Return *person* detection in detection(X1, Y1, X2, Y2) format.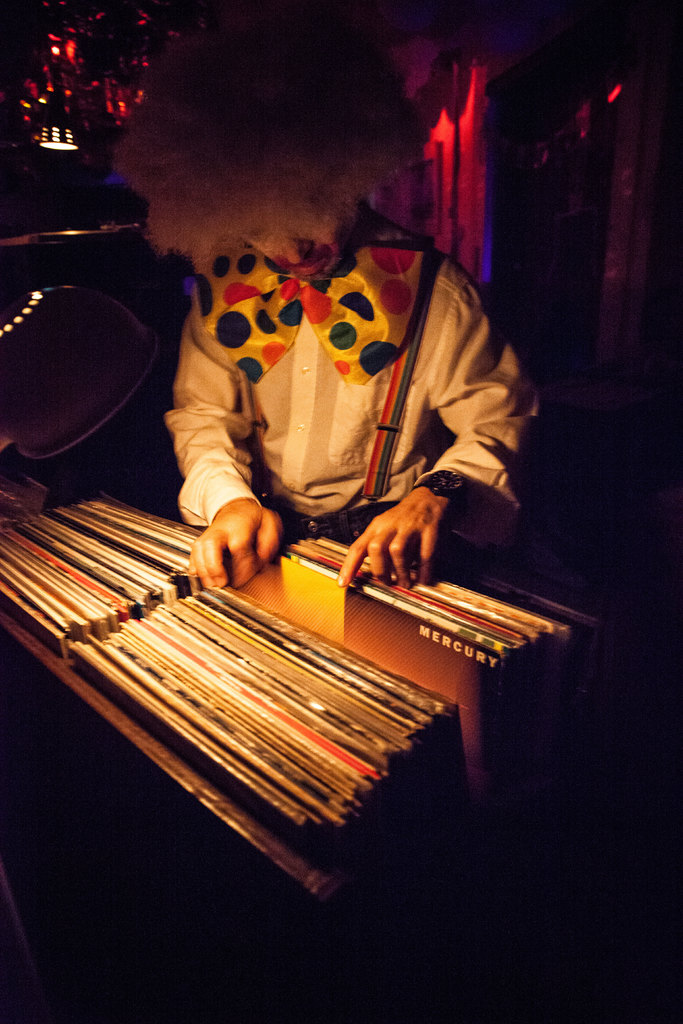
detection(141, 205, 541, 592).
